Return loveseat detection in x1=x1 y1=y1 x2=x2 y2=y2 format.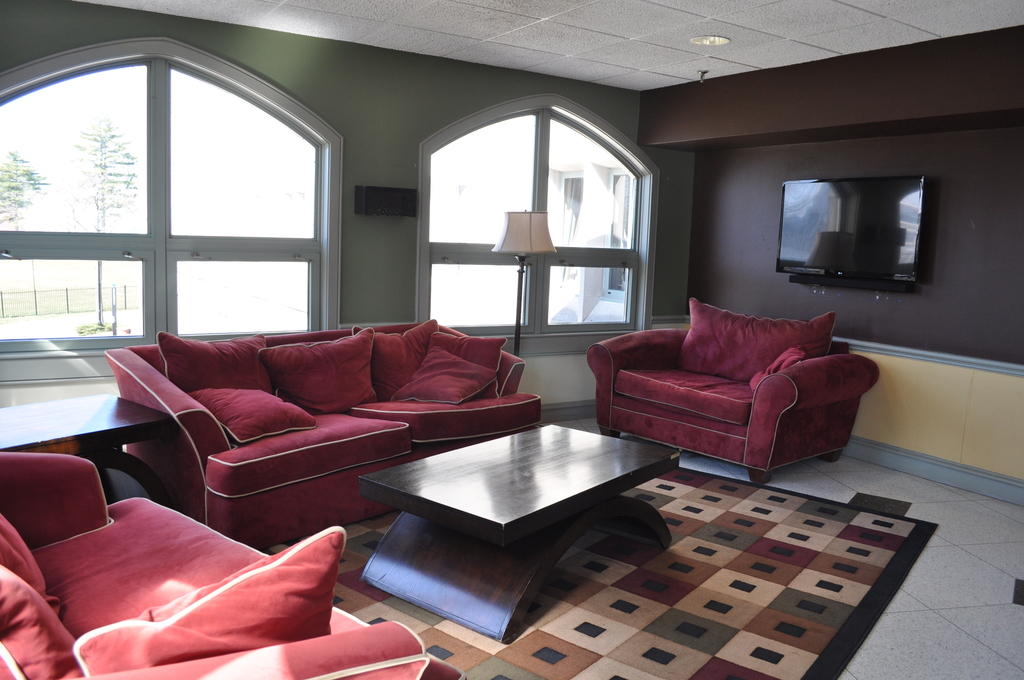
x1=588 y1=289 x2=867 y2=481.
